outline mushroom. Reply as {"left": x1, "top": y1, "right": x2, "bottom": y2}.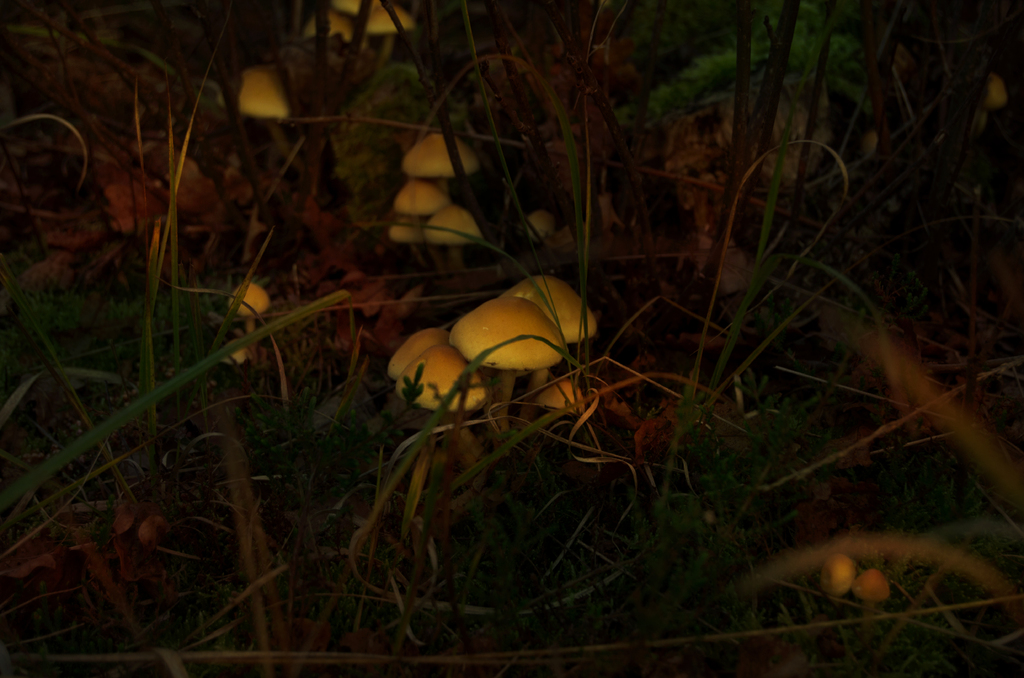
{"left": 821, "top": 554, "right": 855, "bottom": 601}.
